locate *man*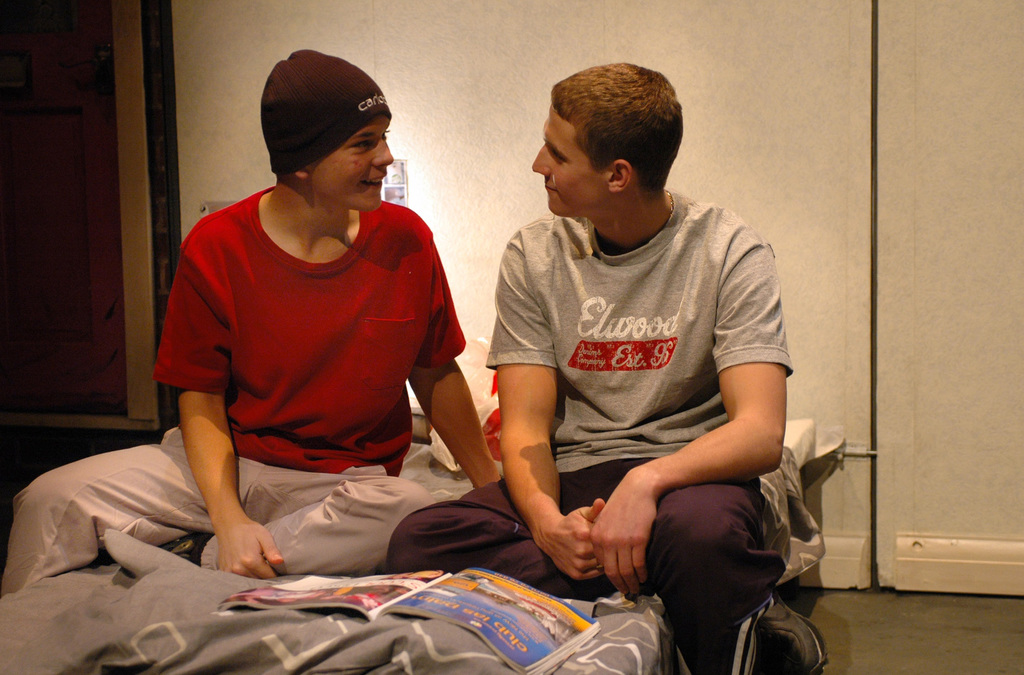
BBox(373, 61, 826, 674)
